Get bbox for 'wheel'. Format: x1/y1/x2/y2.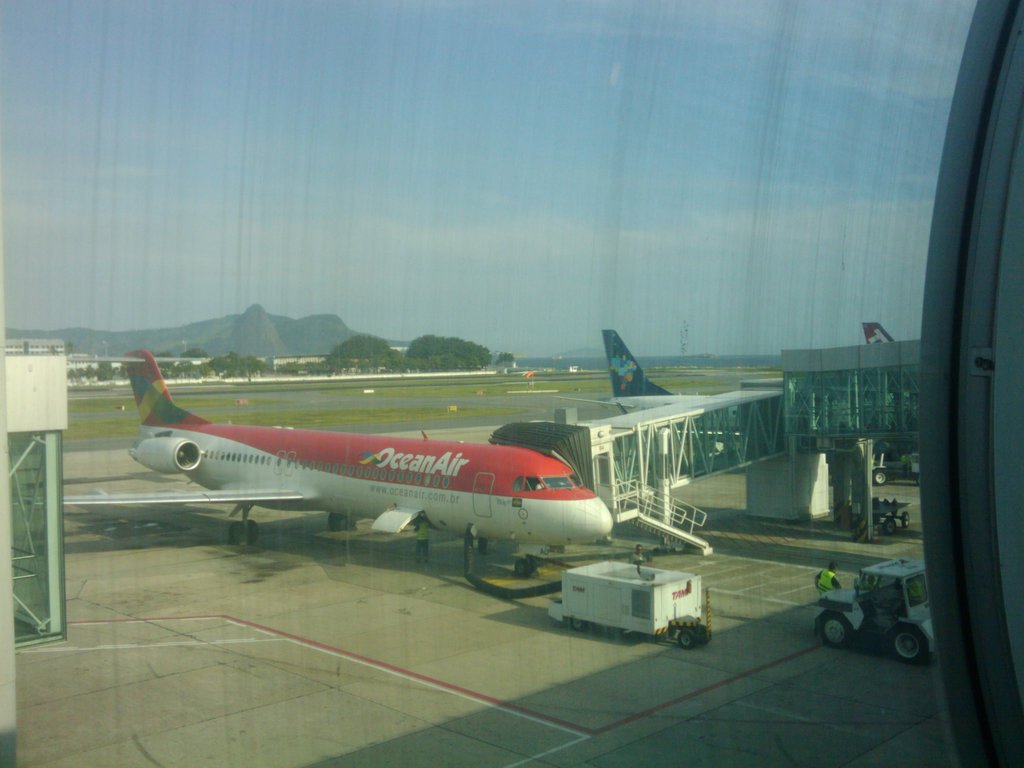
876/470/887/485.
